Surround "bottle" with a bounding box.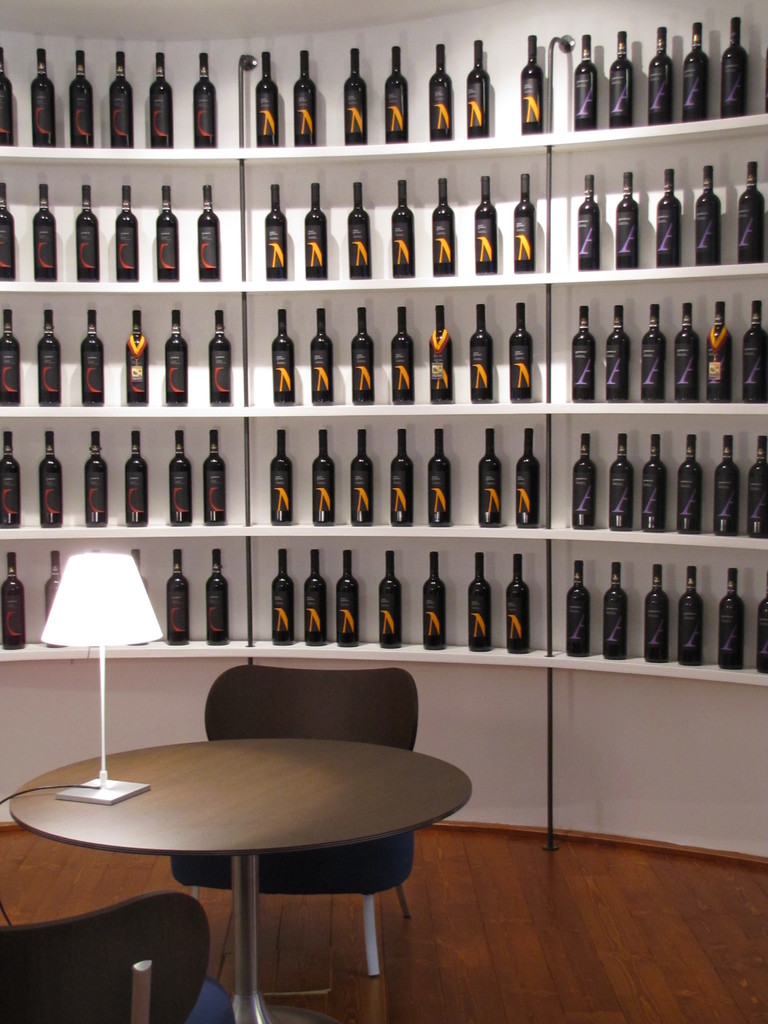
bbox=(614, 430, 633, 529).
